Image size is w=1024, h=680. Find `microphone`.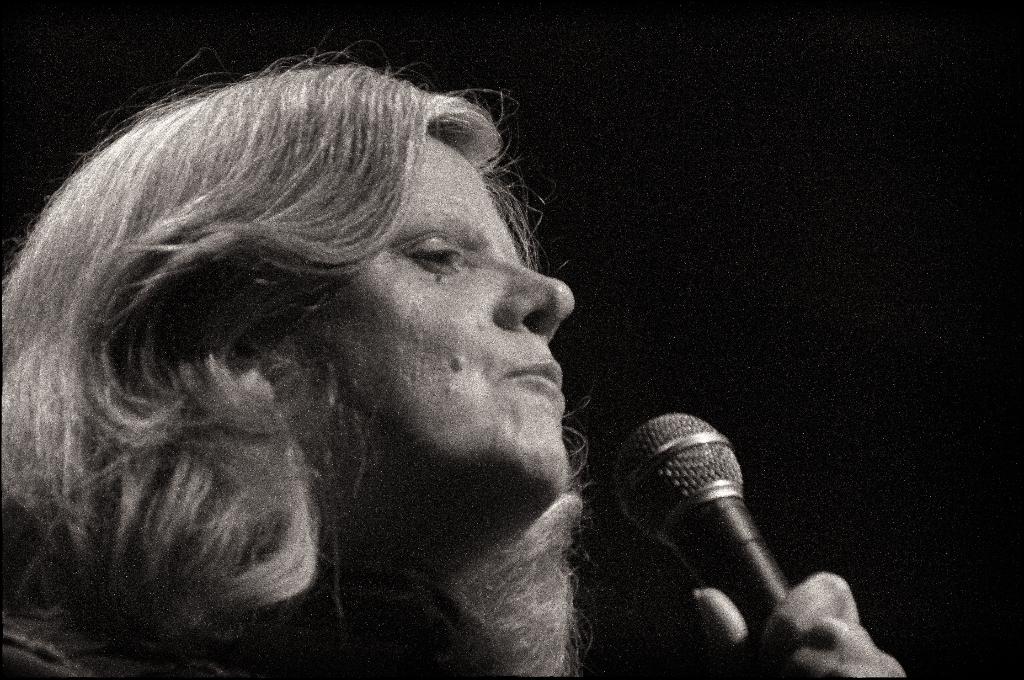
bbox(596, 412, 815, 670).
